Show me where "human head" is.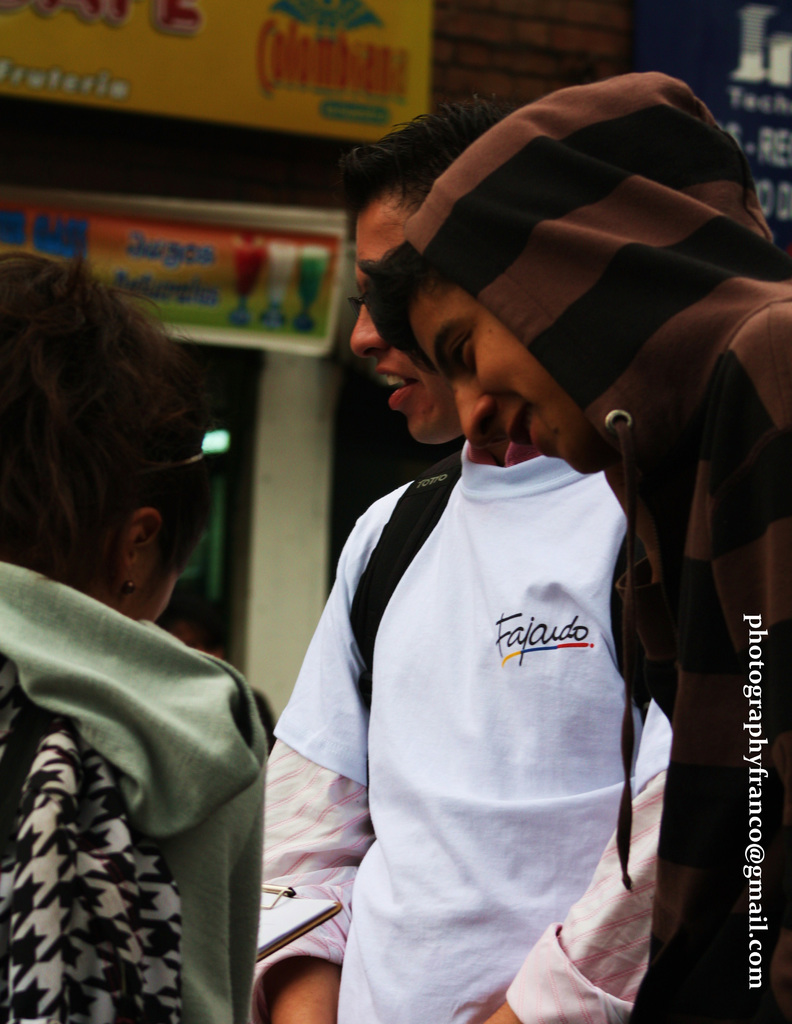
"human head" is at 12, 256, 226, 637.
